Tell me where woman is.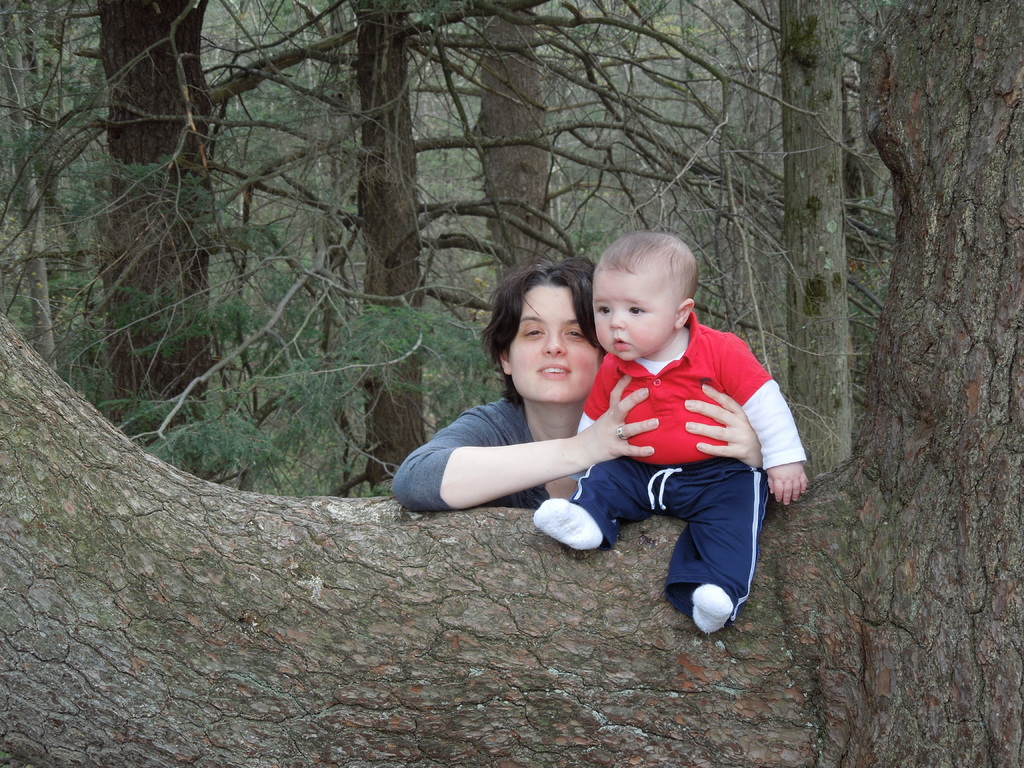
woman is at Rect(390, 253, 646, 585).
